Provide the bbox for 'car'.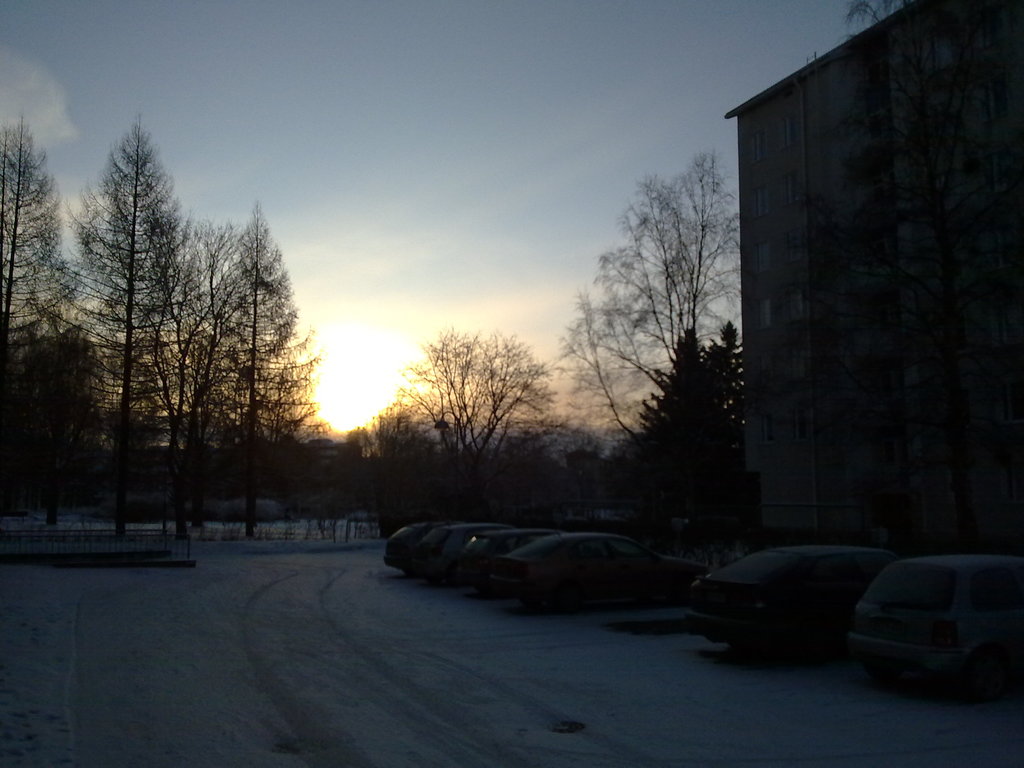
select_region(384, 520, 458, 578).
